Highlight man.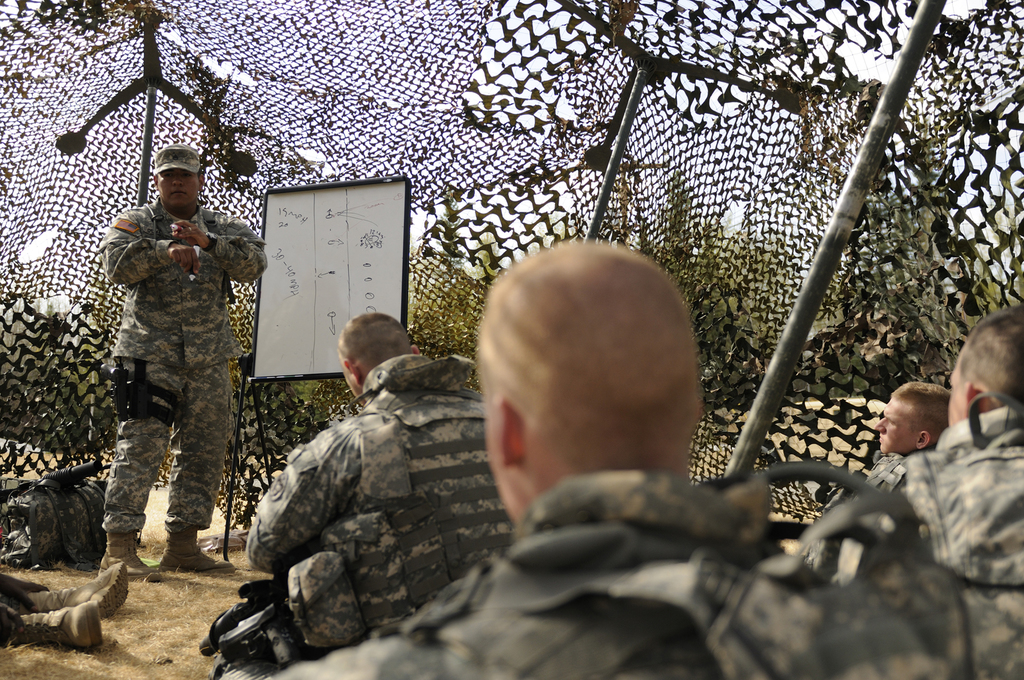
Highlighted region: Rect(0, 565, 130, 652).
